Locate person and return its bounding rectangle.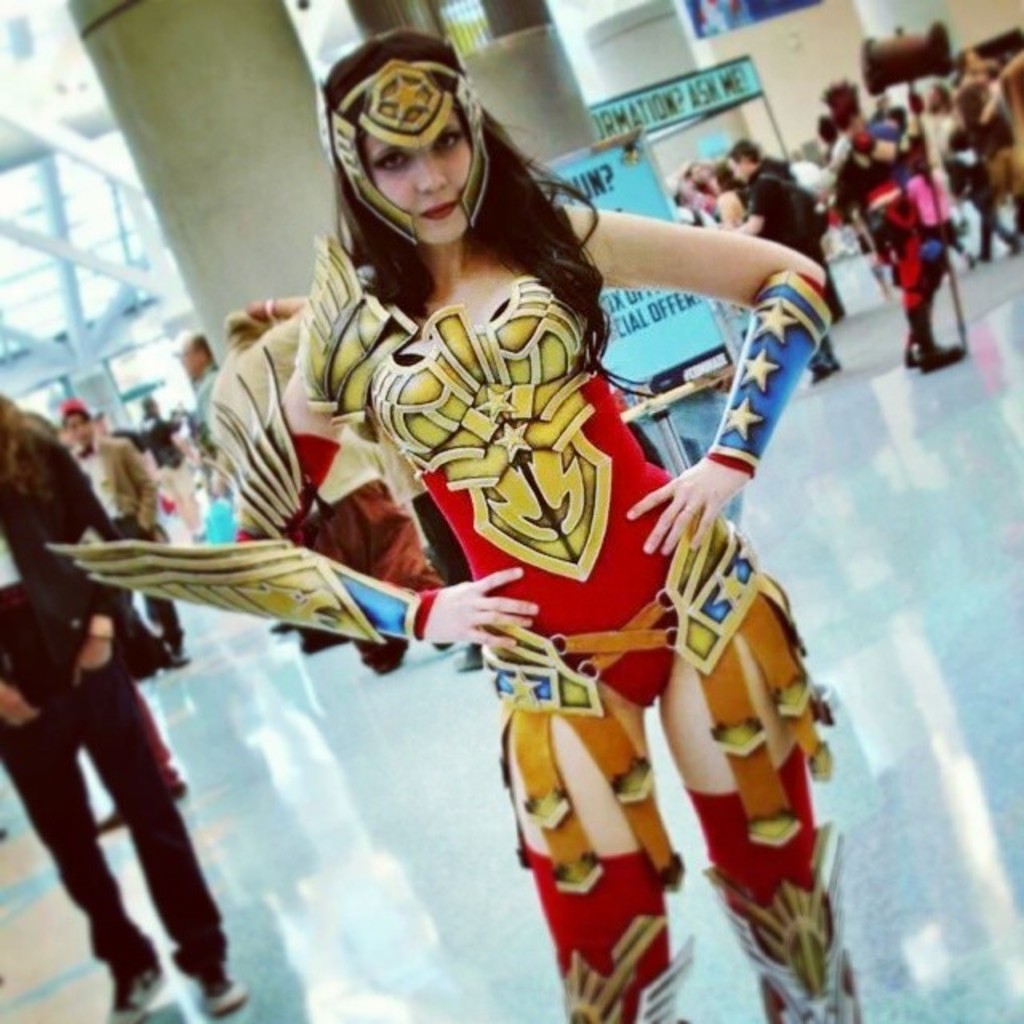
l=205, t=302, r=456, b=678.
